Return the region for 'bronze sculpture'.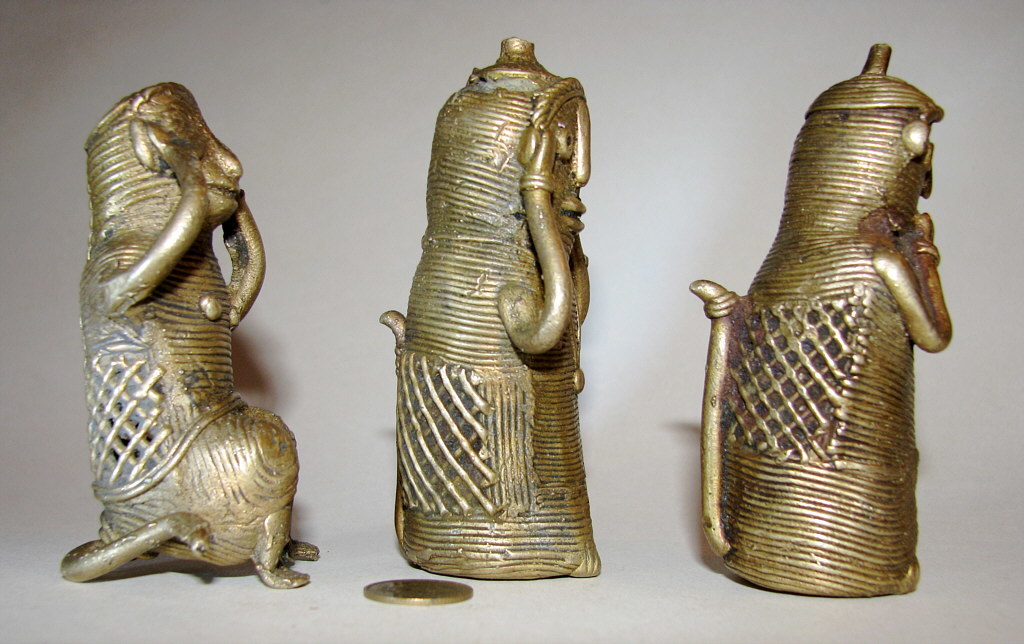
(left=68, top=54, right=314, bottom=620).
